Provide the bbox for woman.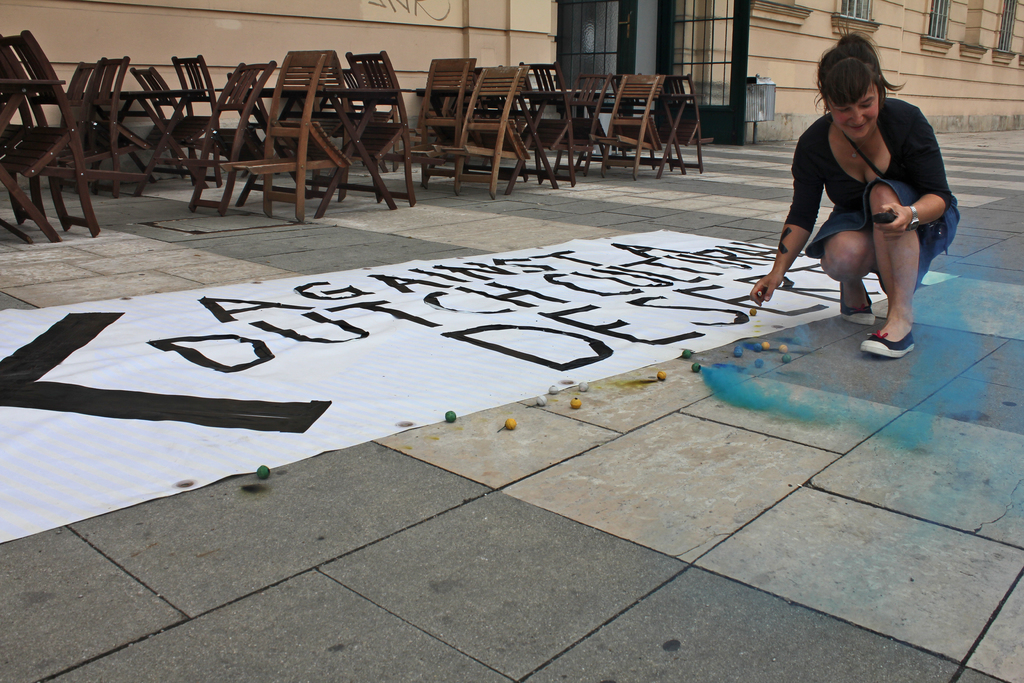
box=[748, 33, 959, 363].
